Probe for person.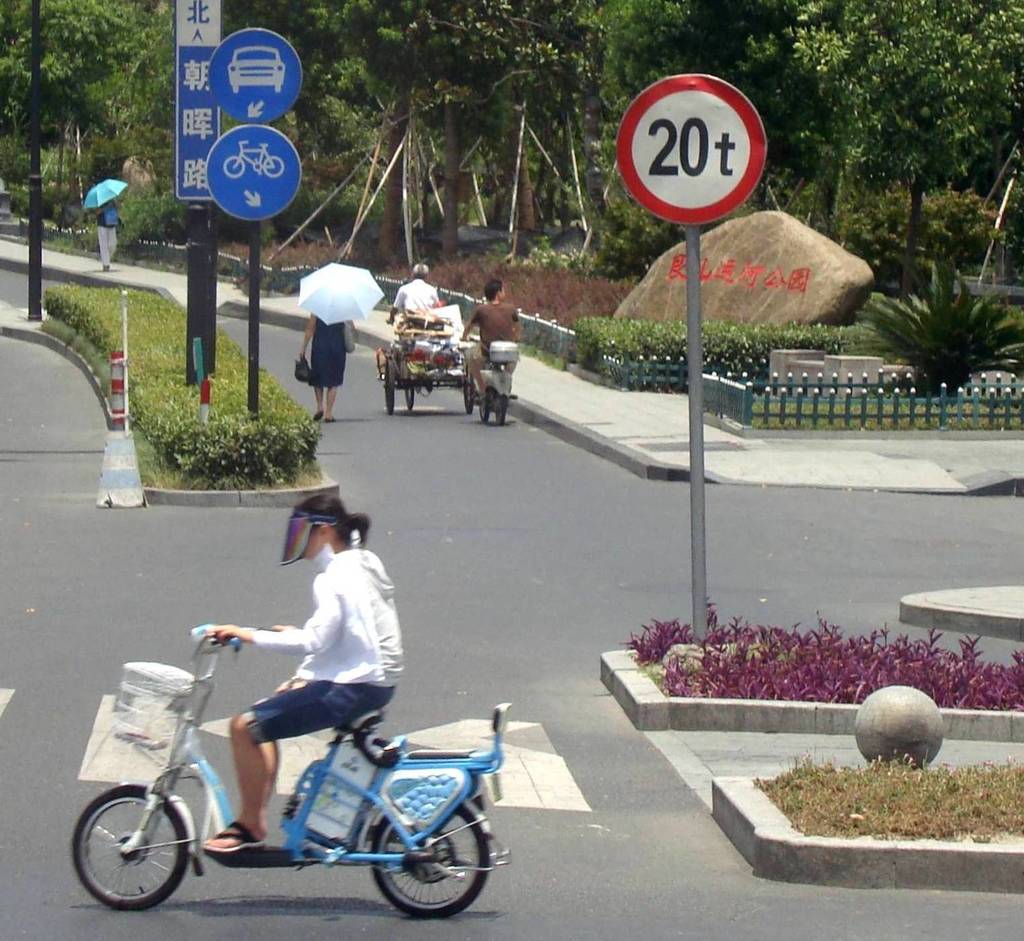
Probe result: <box>300,309,358,420</box>.
